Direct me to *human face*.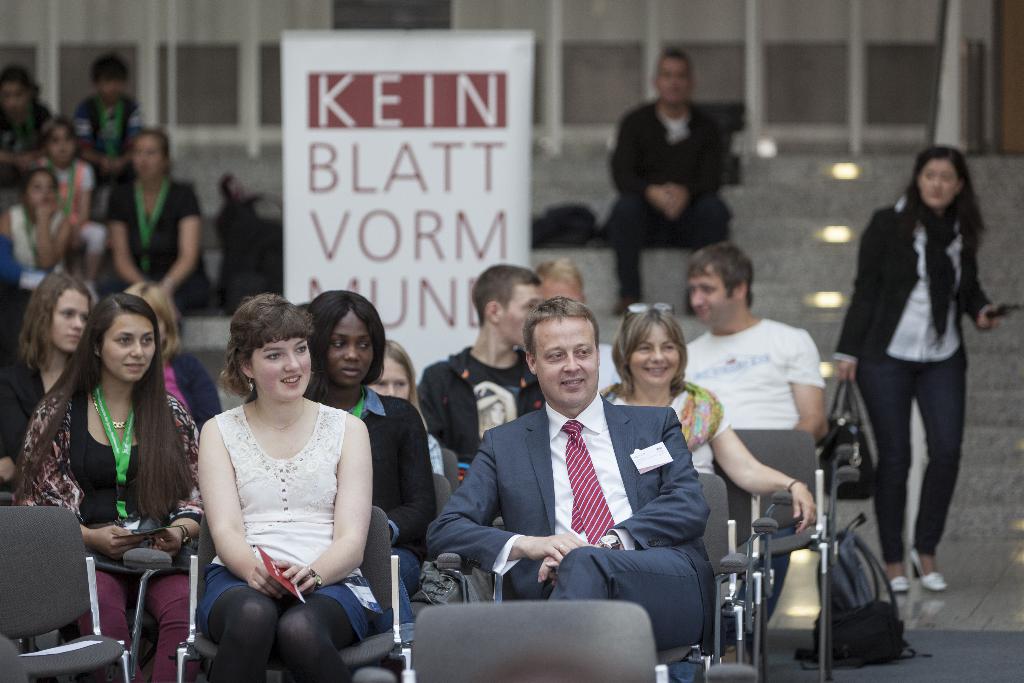
Direction: x1=132 y1=133 x2=161 y2=176.
